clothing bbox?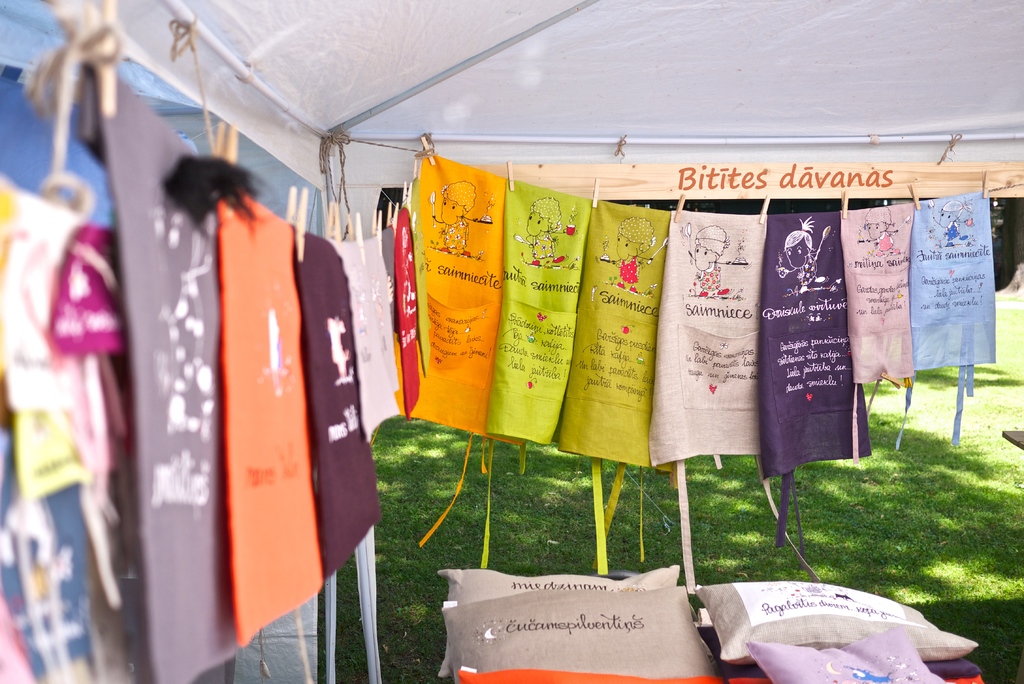
{"left": 618, "top": 253, "right": 636, "bottom": 287}
